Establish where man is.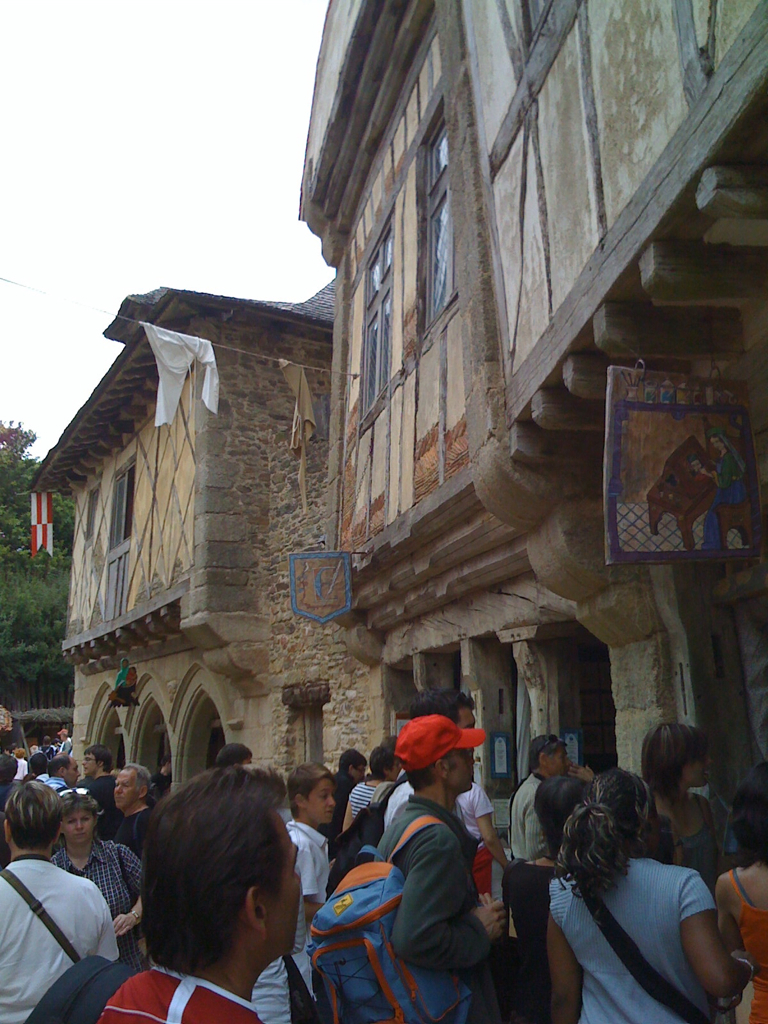
Established at x1=78, y1=750, x2=117, y2=808.
